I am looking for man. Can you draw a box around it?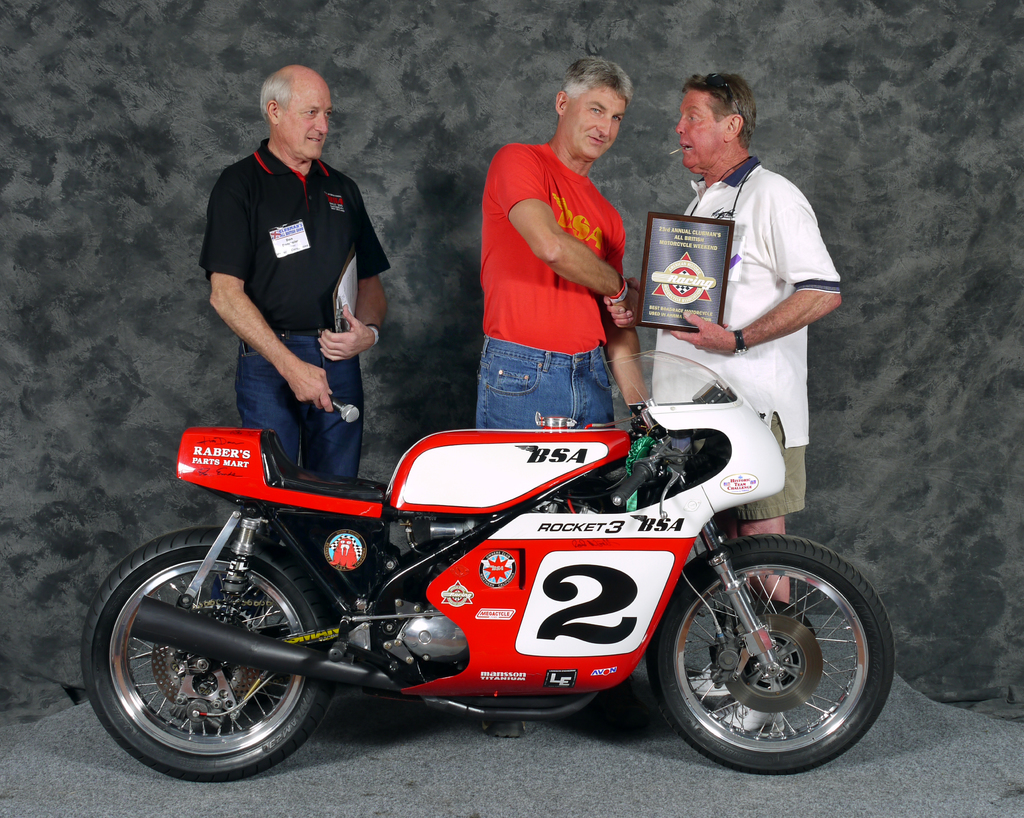
Sure, the bounding box is crop(640, 77, 840, 732).
